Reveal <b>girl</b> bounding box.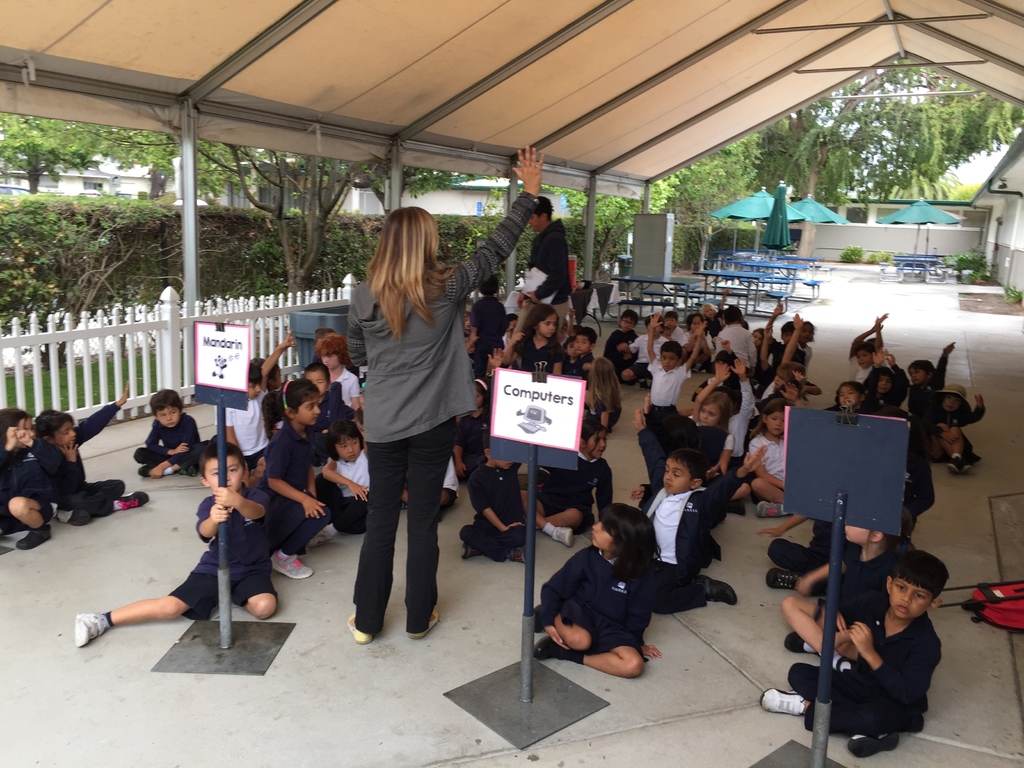
Revealed: (504,301,565,373).
